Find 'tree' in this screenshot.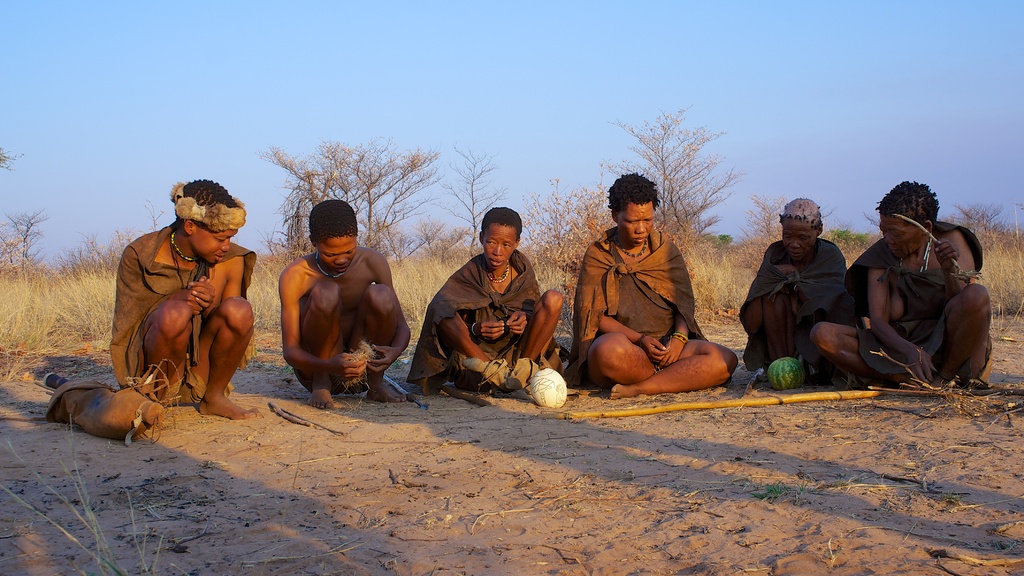
The bounding box for 'tree' is pyautogui.locateOnScreen(746, 185, 778, 235).
